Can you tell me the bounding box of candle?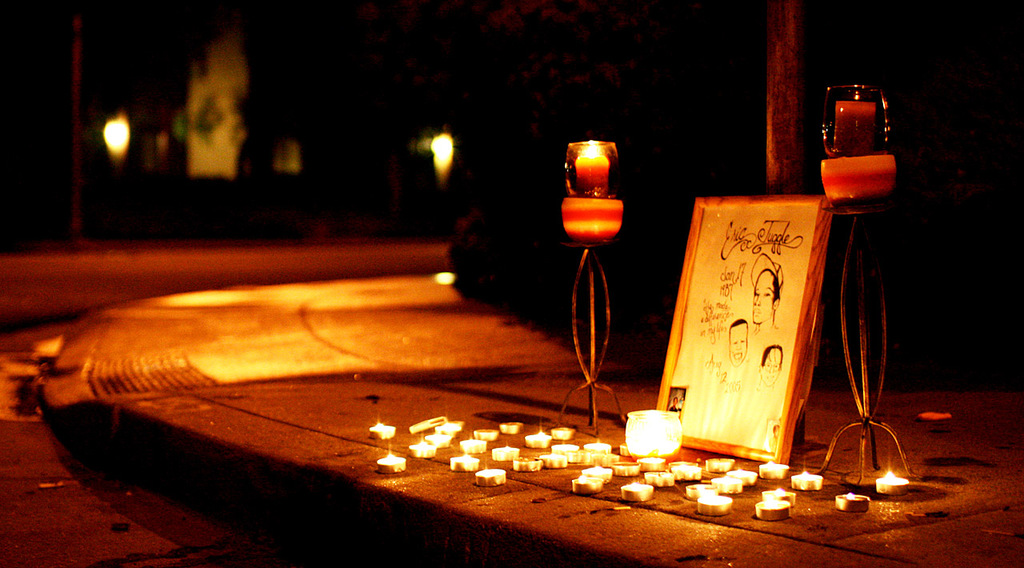
(x1=573, y1=139, x2=613, y2=192).
